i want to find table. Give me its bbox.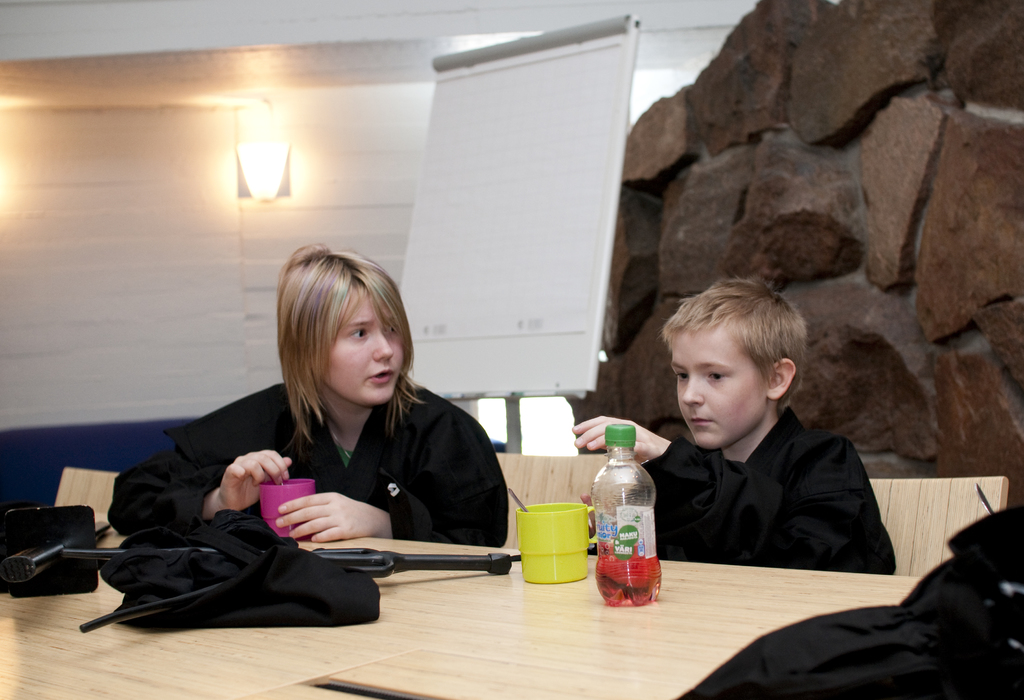
bbox(0, 523, 936, 699).
